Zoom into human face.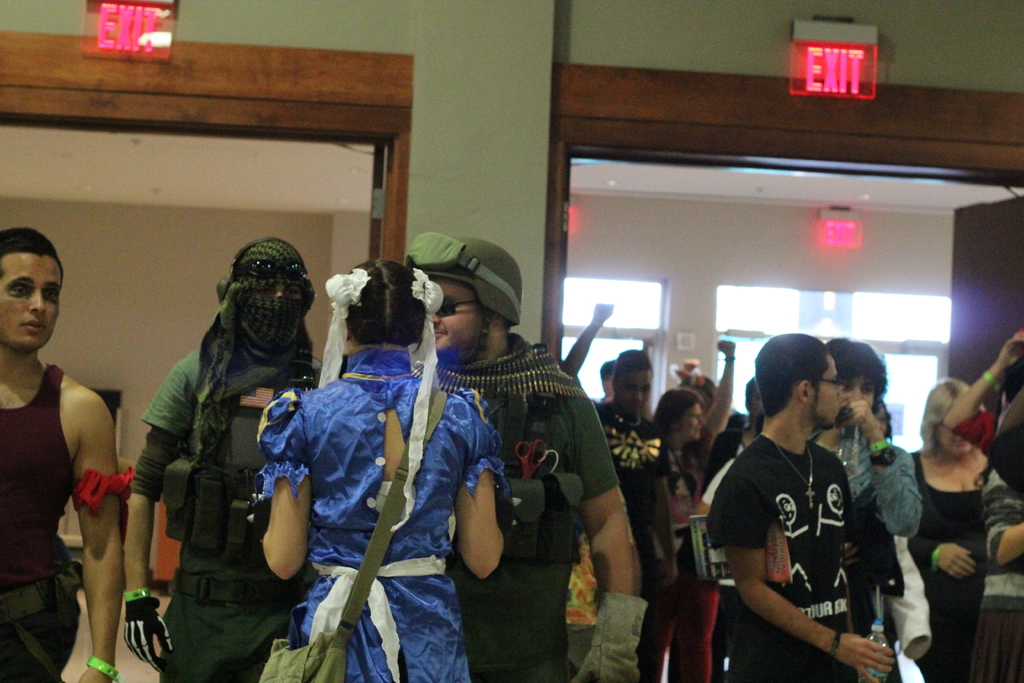
Zoom target: 674,400,703,441.
